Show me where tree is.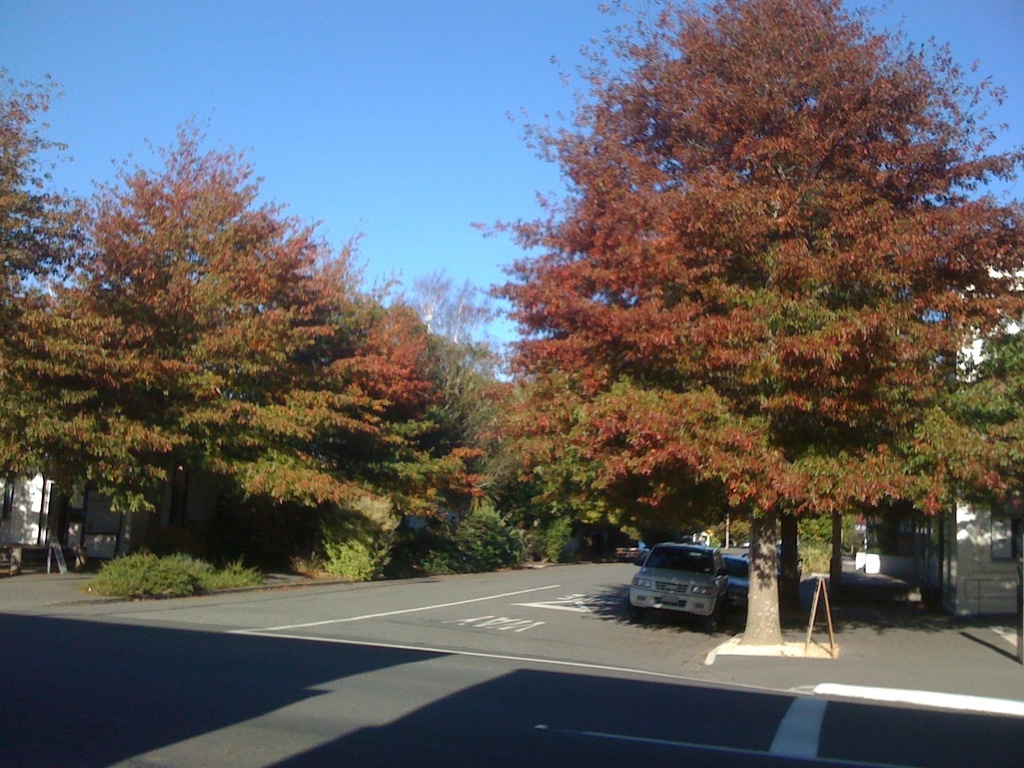
tree is at [x1=0, y1=54, x2=95, y2=477].
